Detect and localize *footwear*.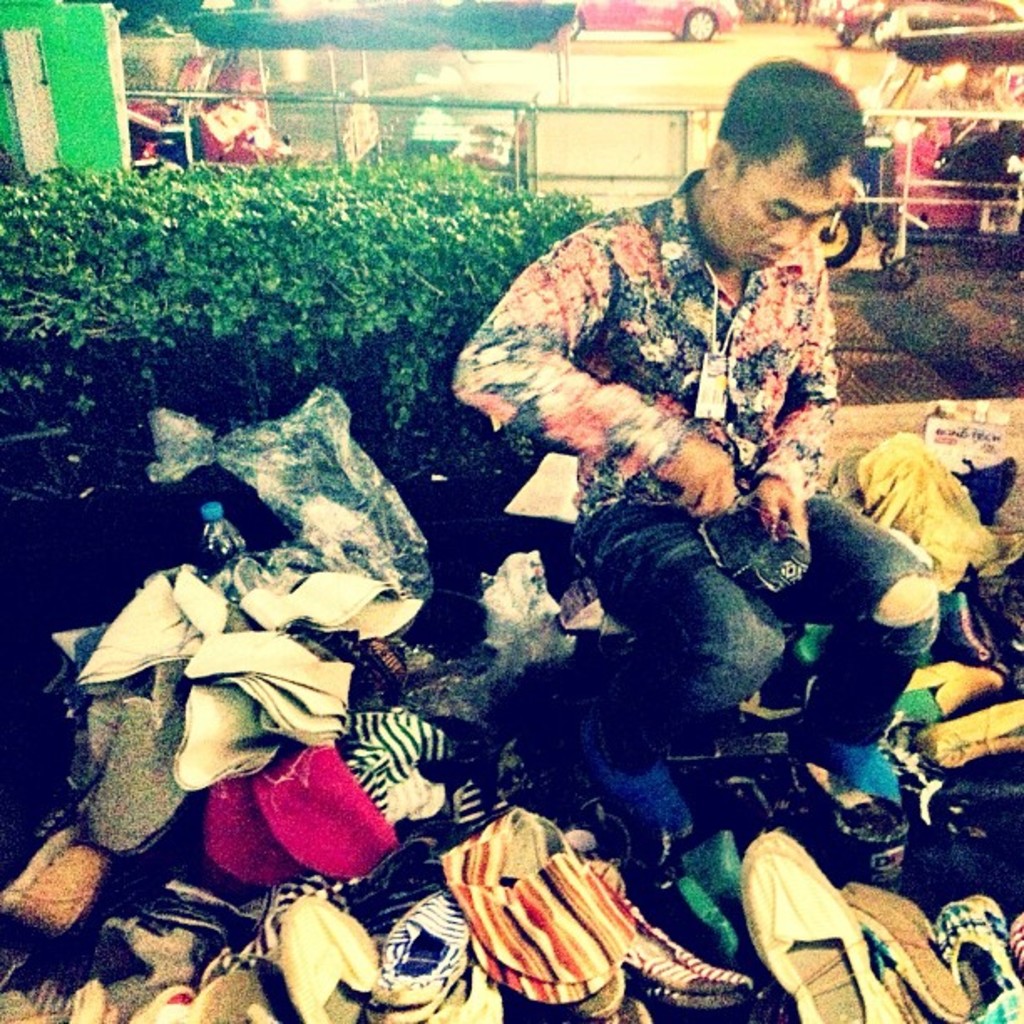
Localized at pyautogui.locateOnScreen(577, 730, 698, 843).
